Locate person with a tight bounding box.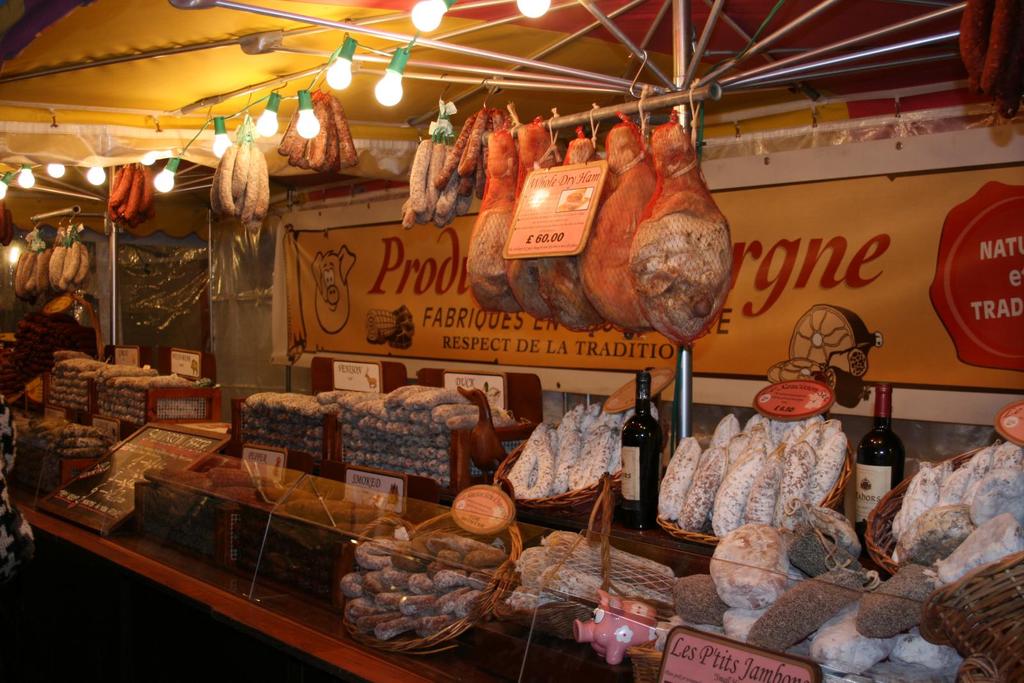
<bbox>0, 396, 38, 590</bbox>.
